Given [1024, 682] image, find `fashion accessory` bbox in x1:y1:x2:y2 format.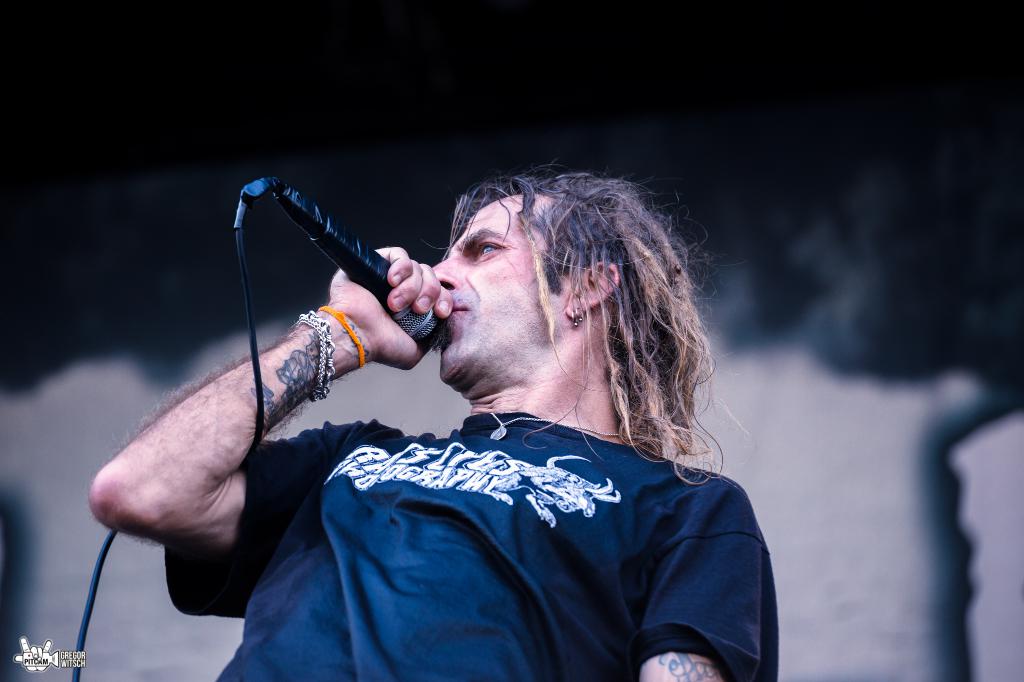
570:308:582:328.
